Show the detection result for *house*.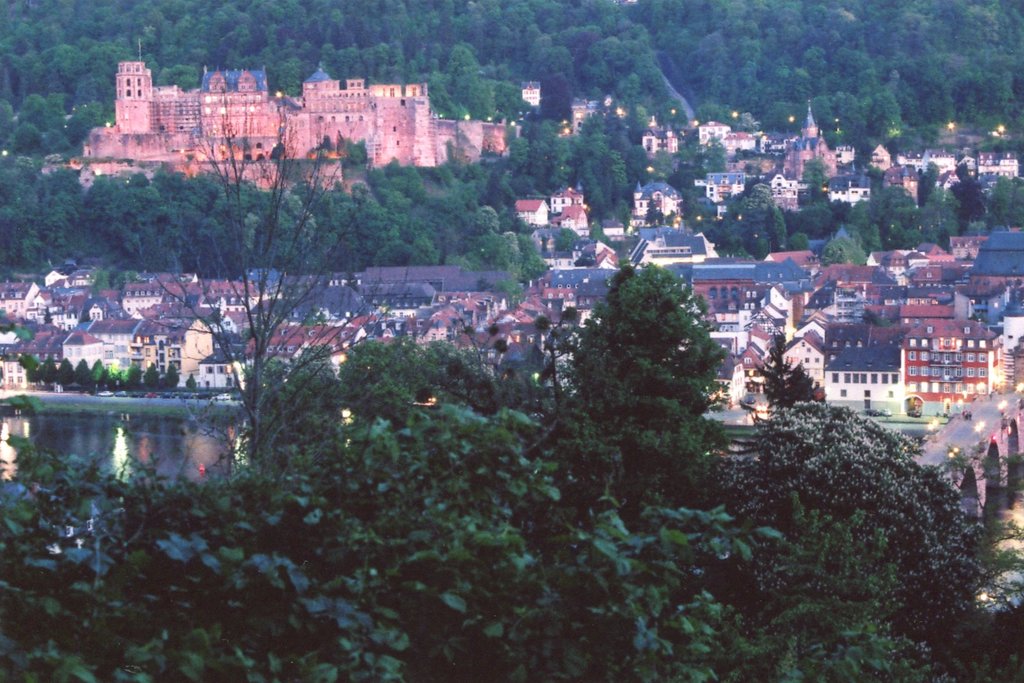
634, 105, 684, 156.
